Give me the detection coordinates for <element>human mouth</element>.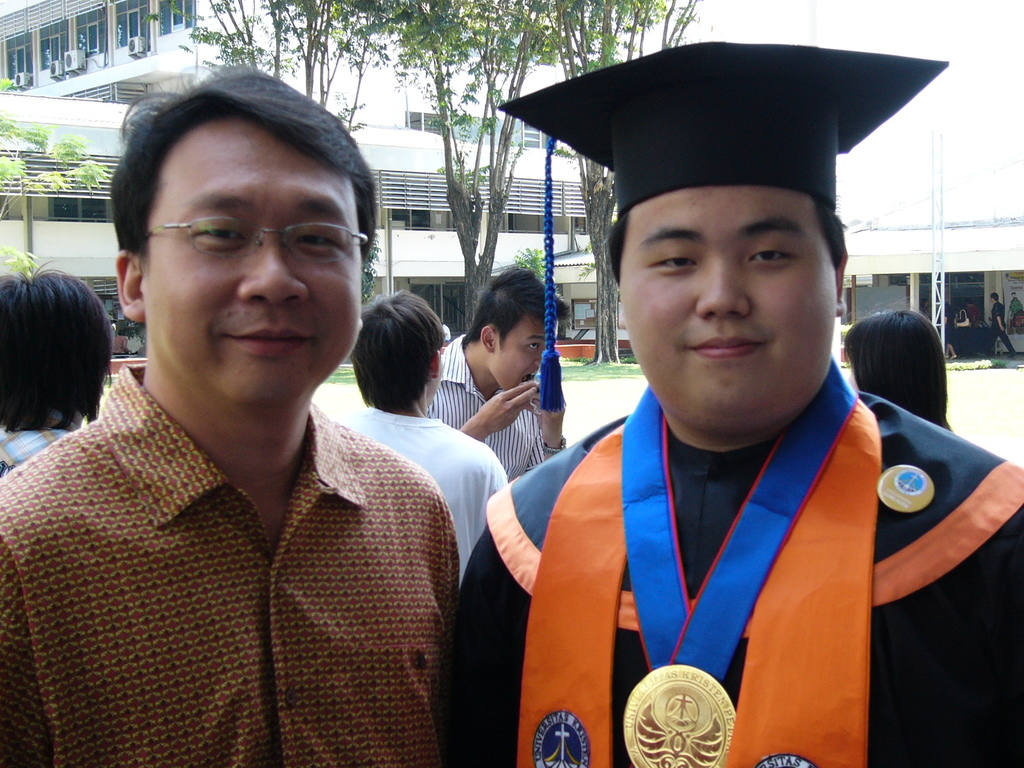
box(685, 328, 770, 365).
